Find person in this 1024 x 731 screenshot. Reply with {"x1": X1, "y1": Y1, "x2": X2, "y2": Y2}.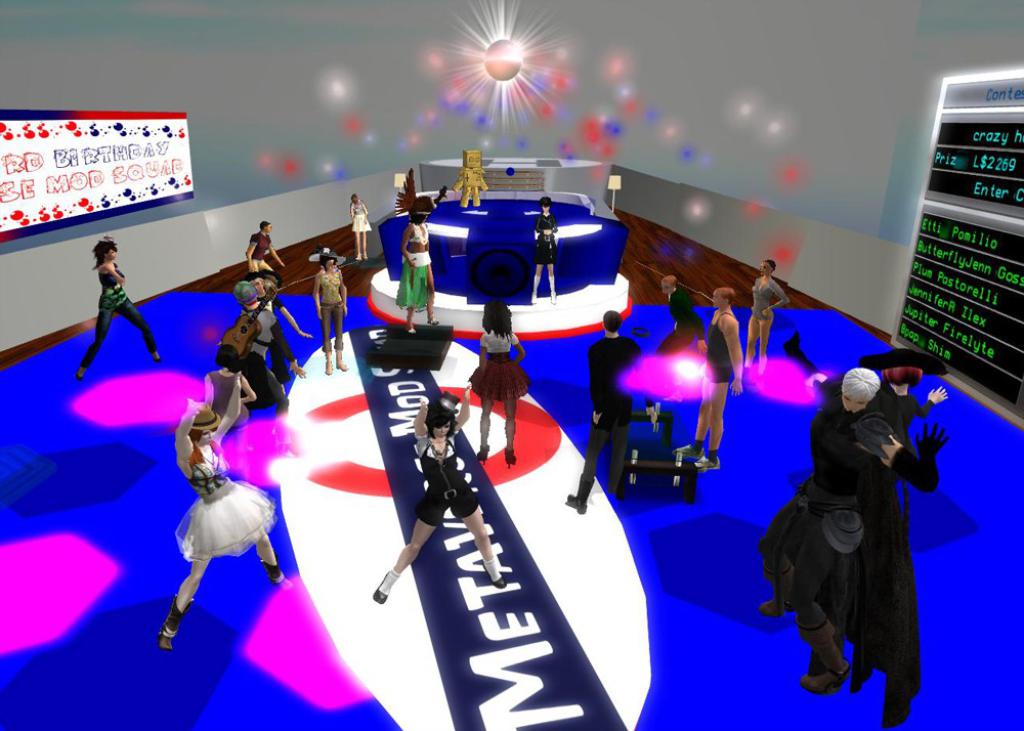
{"x1": 260, "y1": 269, "x2": 311, "y2": 335}.
